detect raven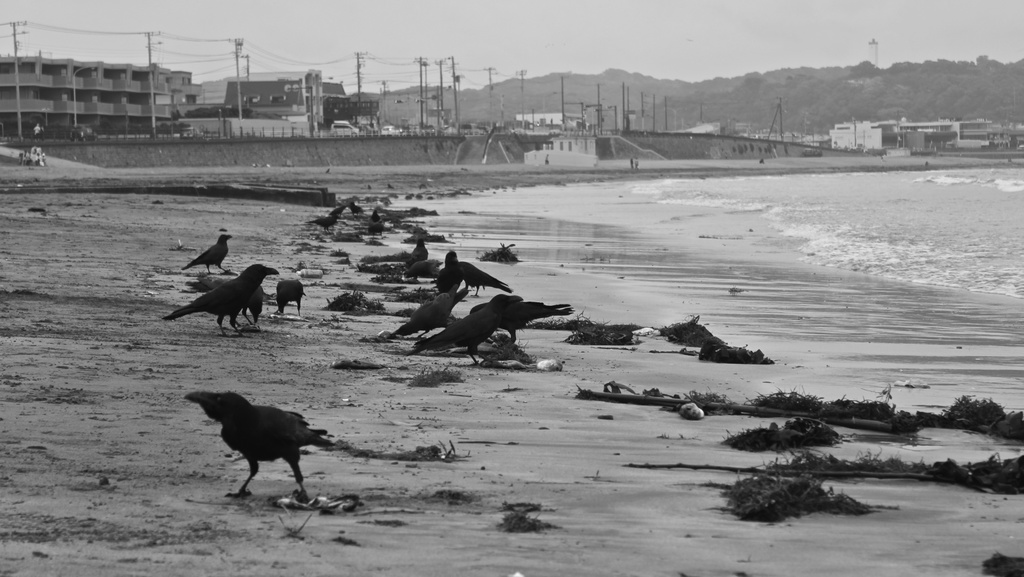
l=160, t=248, r=274, b=332
